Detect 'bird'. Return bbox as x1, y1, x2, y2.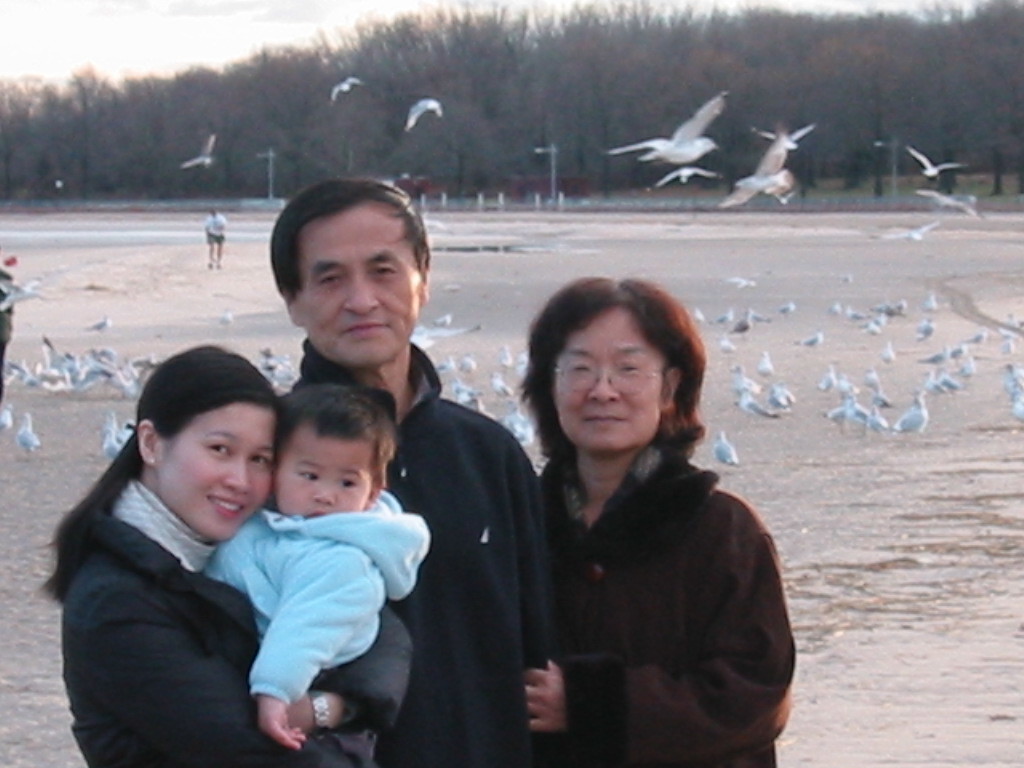
600, 87, 724, 165.
